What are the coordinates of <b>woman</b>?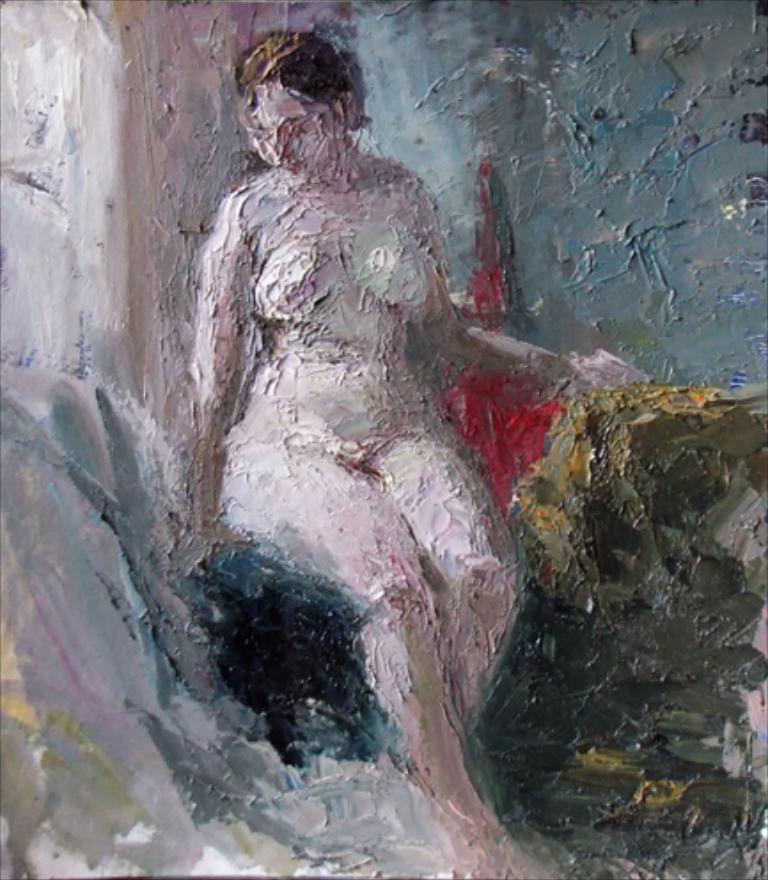
BBox(172, 21, 552, 758).
